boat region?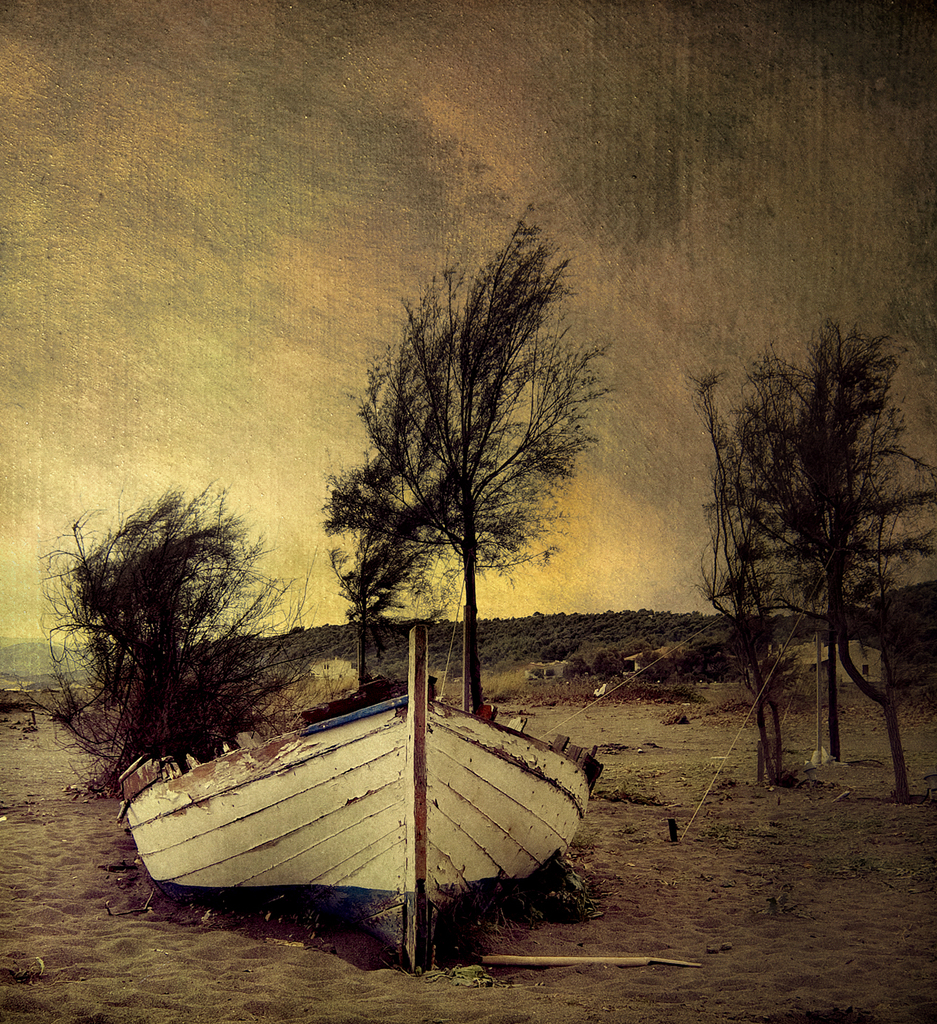
(93, 634, 636, 934)
